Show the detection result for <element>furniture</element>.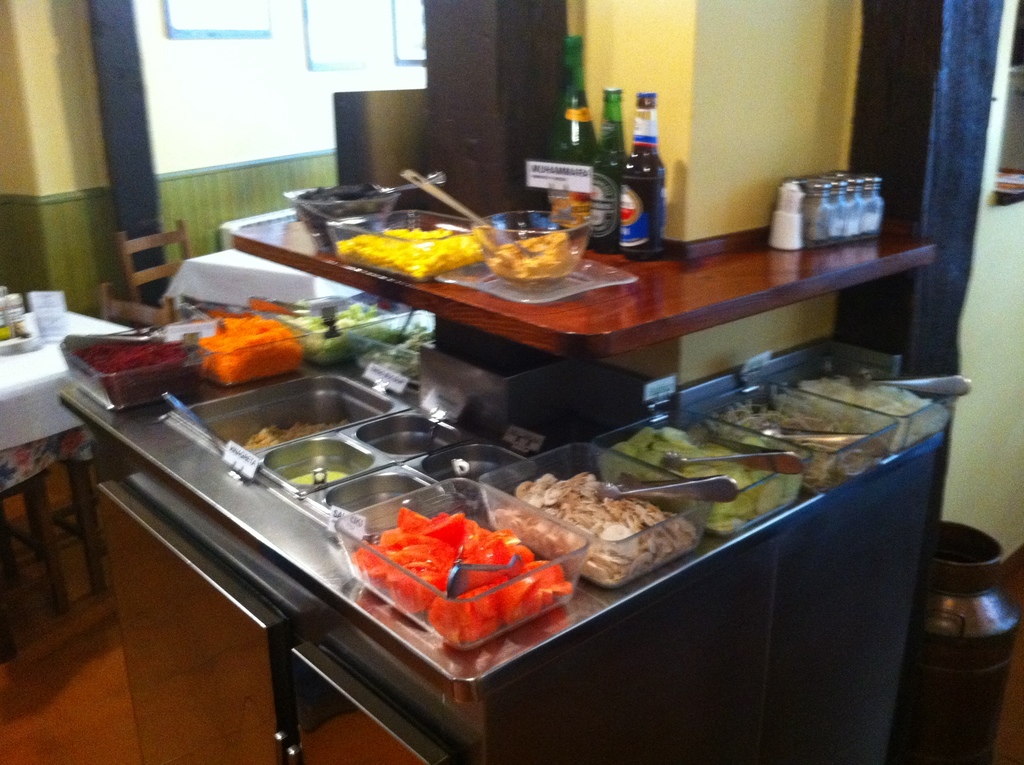
crop(0, 306, 132, 656).
